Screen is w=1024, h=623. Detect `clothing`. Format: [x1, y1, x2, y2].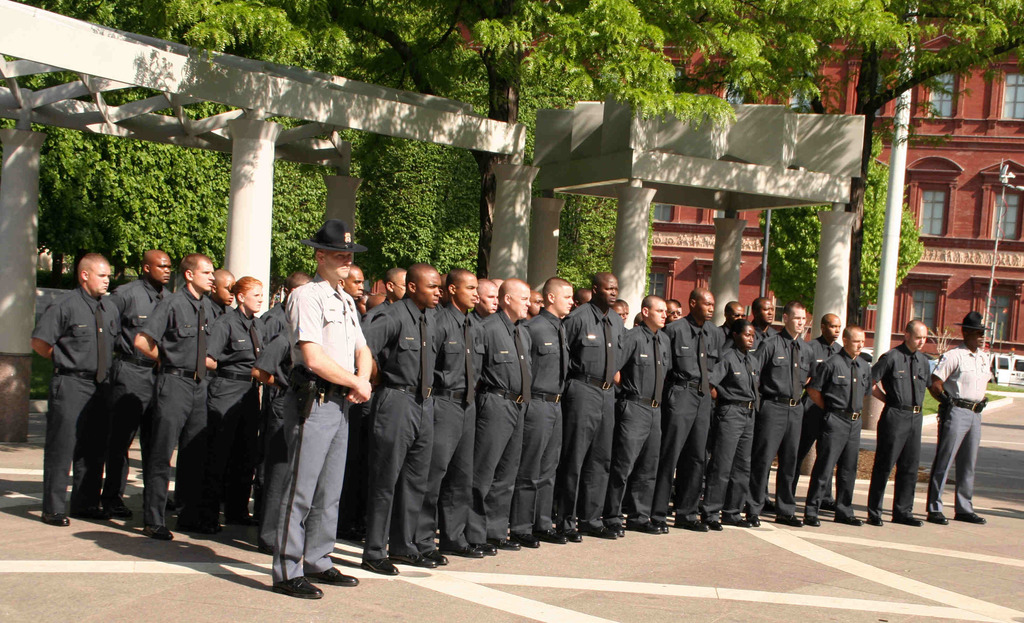
[800, 342, 851, 490].
